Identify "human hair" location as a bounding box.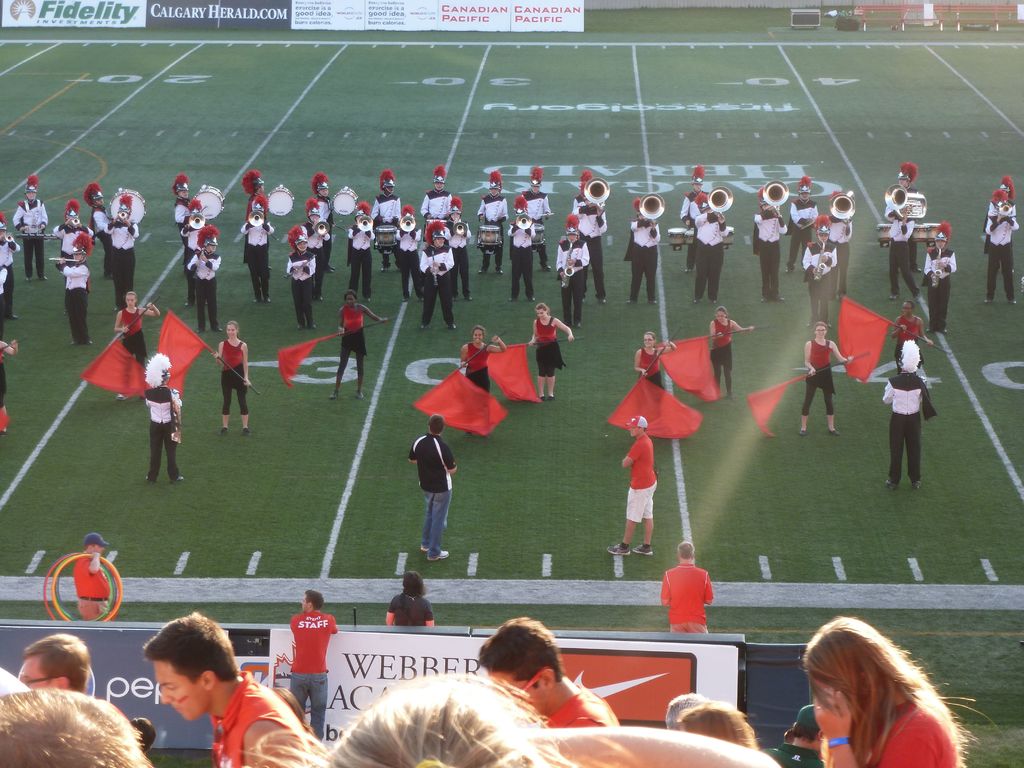
bbox=(714, 305, 727, 314).
